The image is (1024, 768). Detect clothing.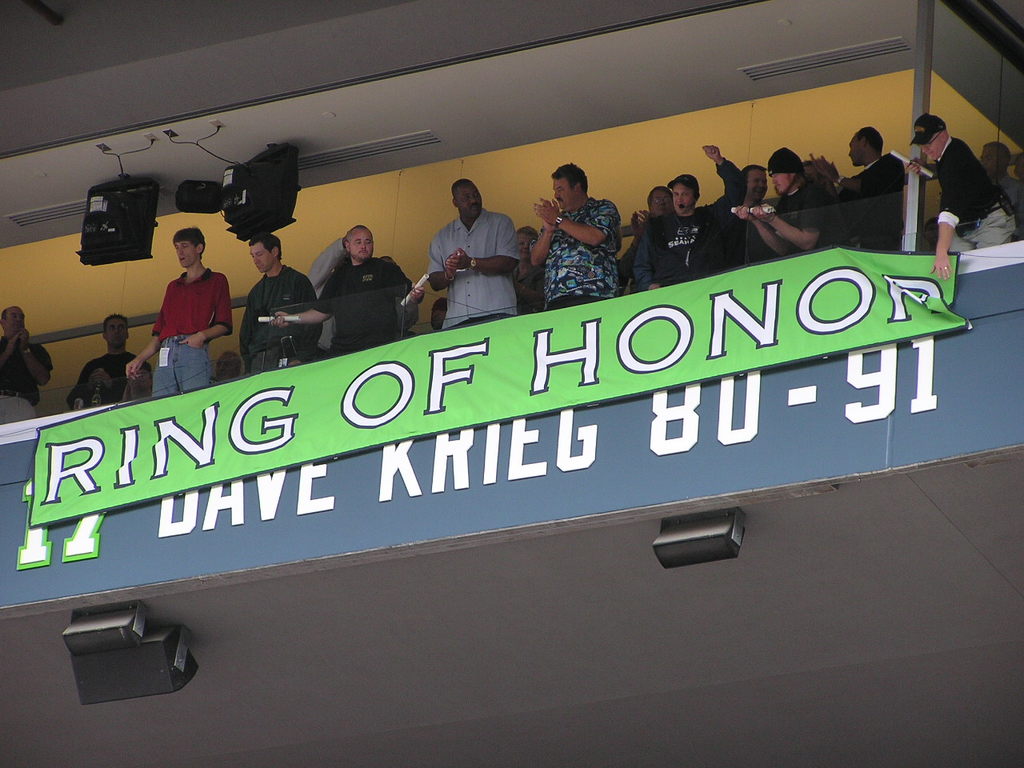
Detection: 0/334/49/426.
